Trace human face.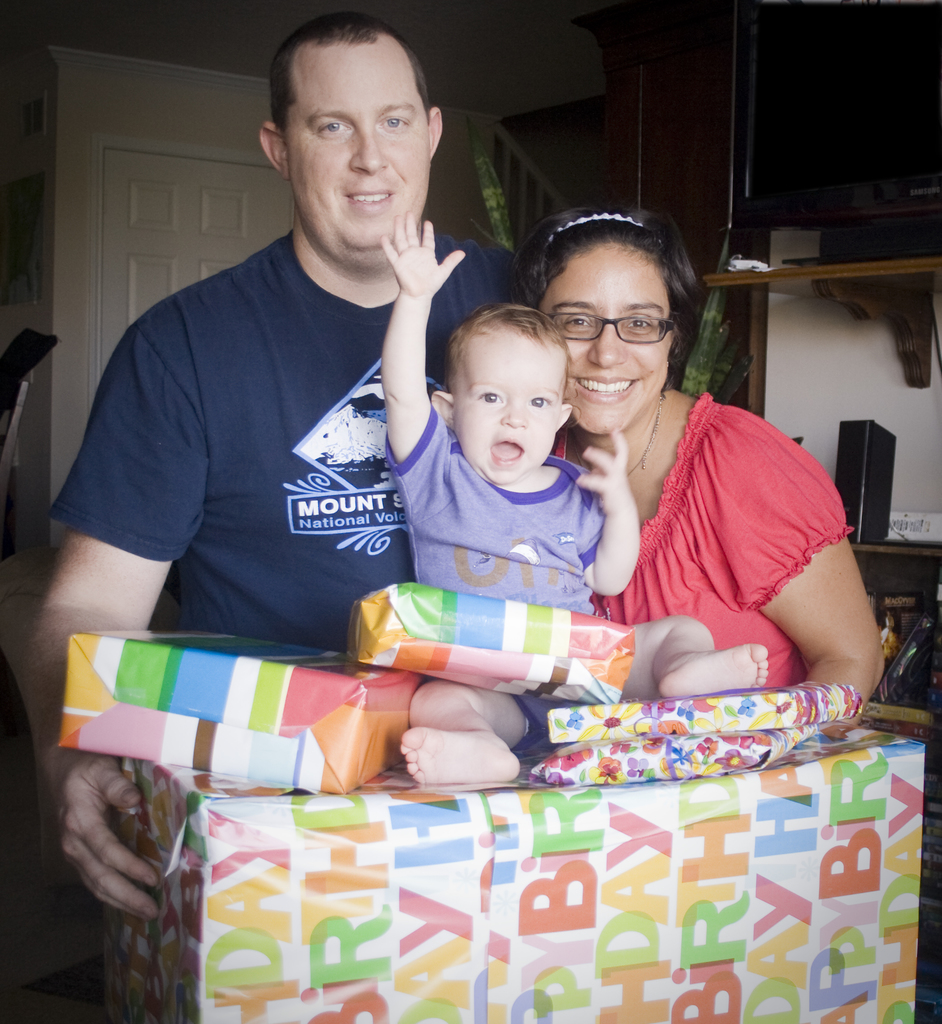
Traced to [left=453, top=330, right=565, bottom=492].
